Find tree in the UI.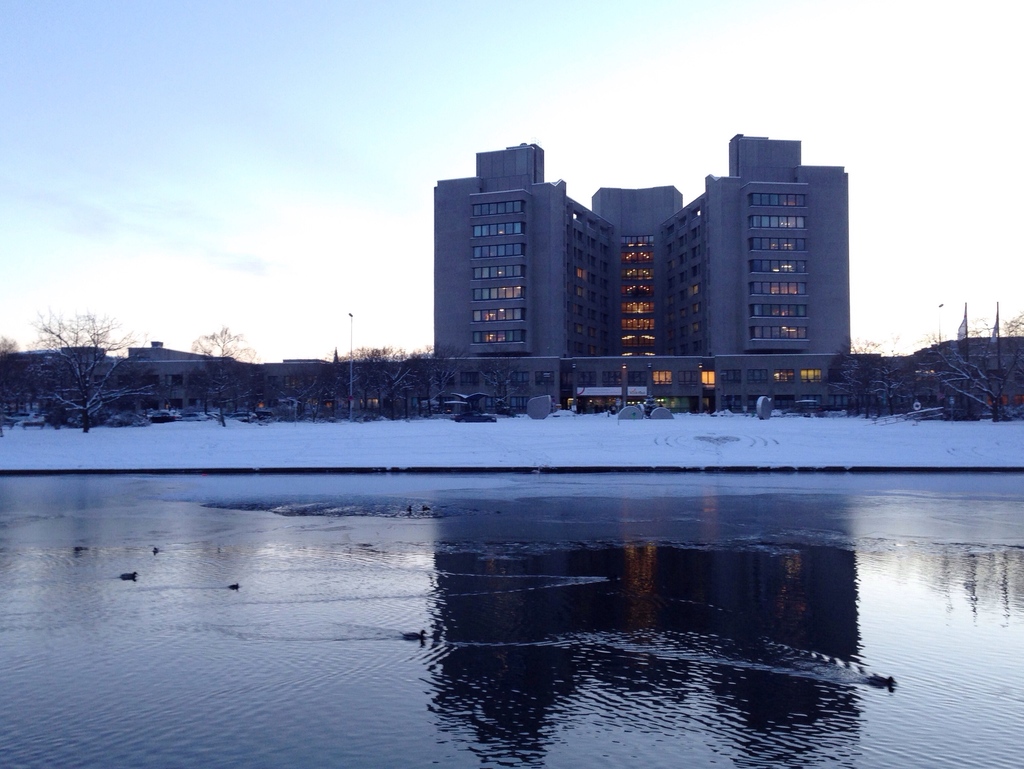
UI element at left=17, top=276, right=148, bottom=435.
